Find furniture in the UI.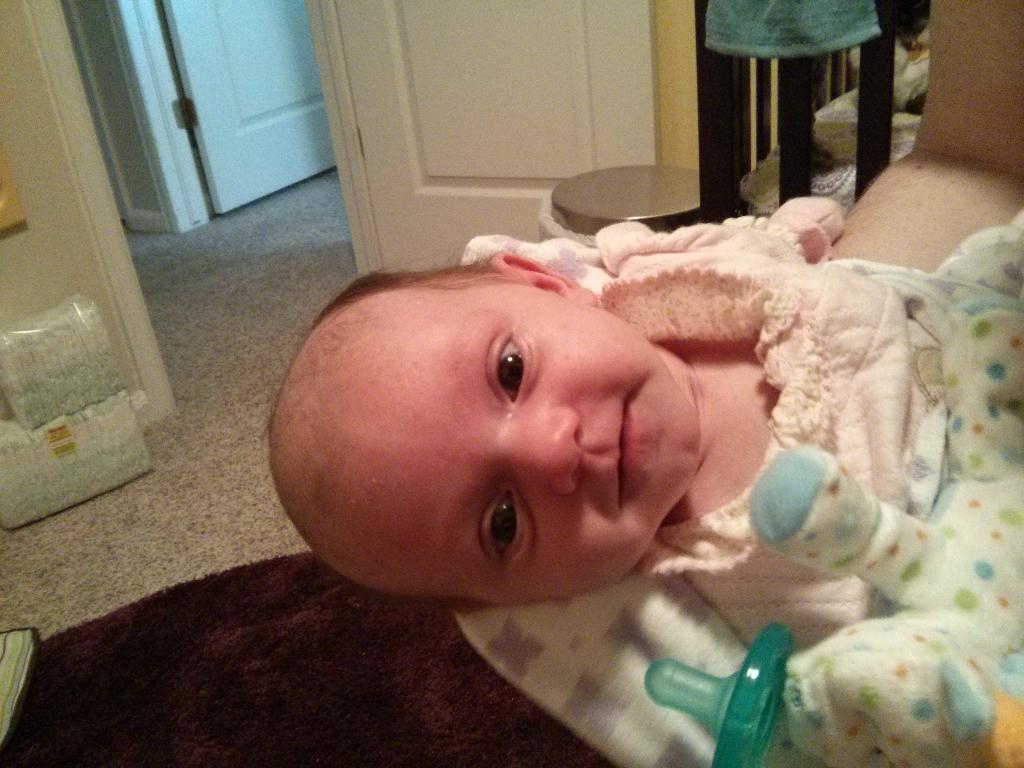
UI element at bbox(694, 0, 899, 220).
